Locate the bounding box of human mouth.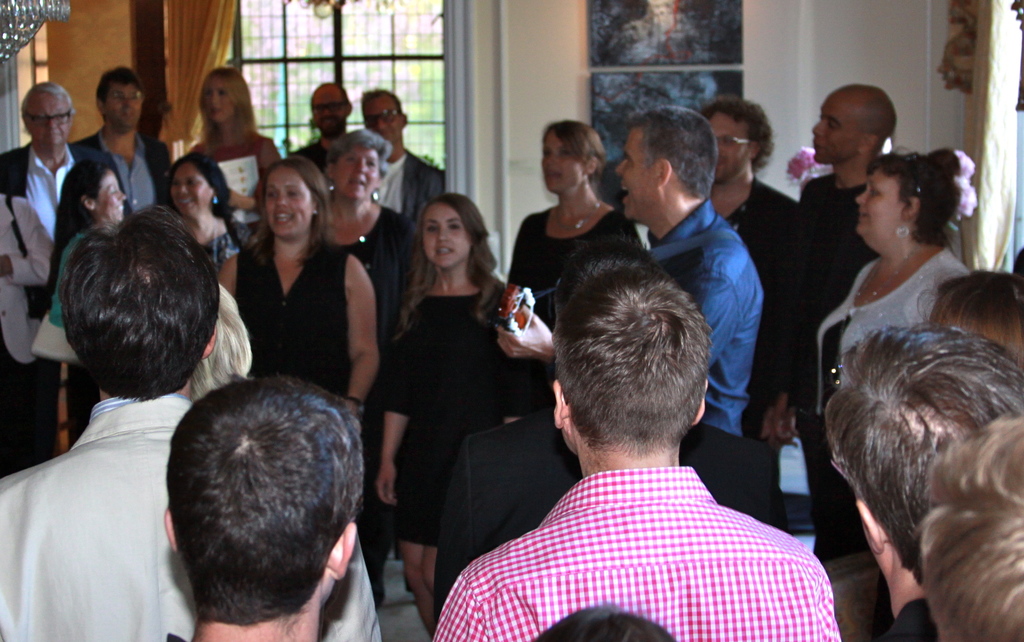
Bounding box: {"left": 436, "top": 246, "right": 452, "bottom": 253}.
